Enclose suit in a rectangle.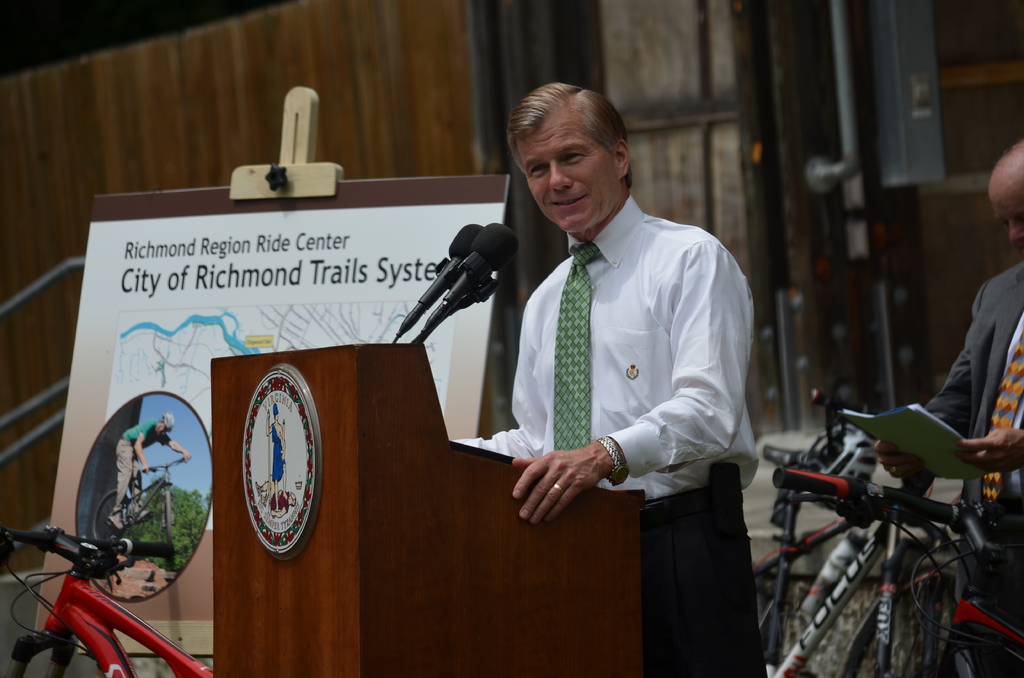
[left=926, top=265, right=1023, bottom=677].
